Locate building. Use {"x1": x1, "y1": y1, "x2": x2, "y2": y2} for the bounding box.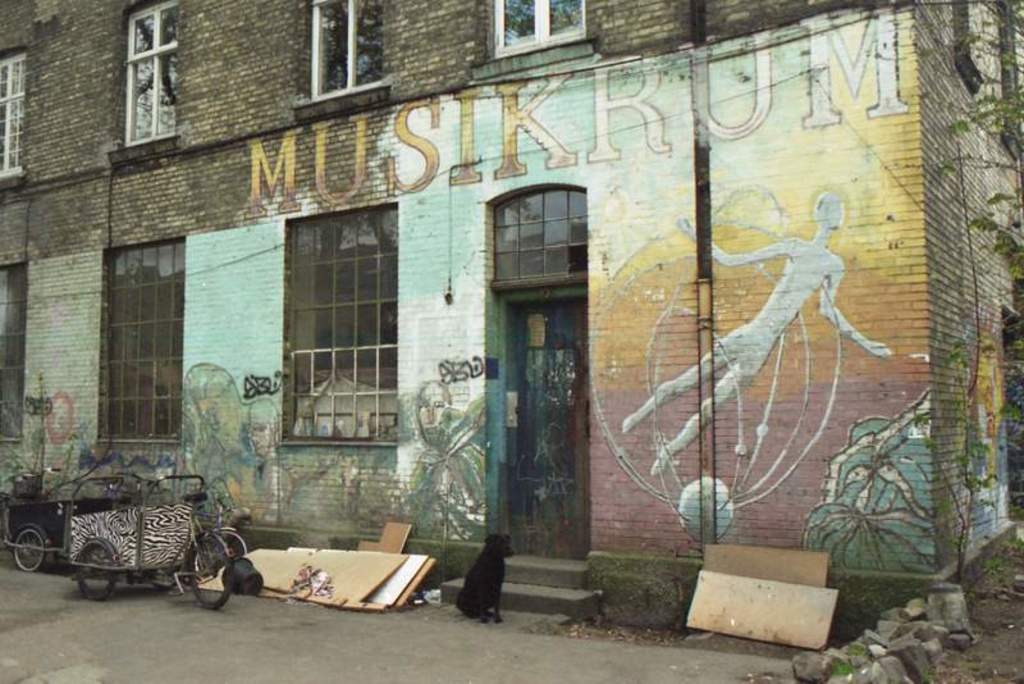
{"x1": 0, "y1": 1, "x2": 1023, "y2": 644}.
